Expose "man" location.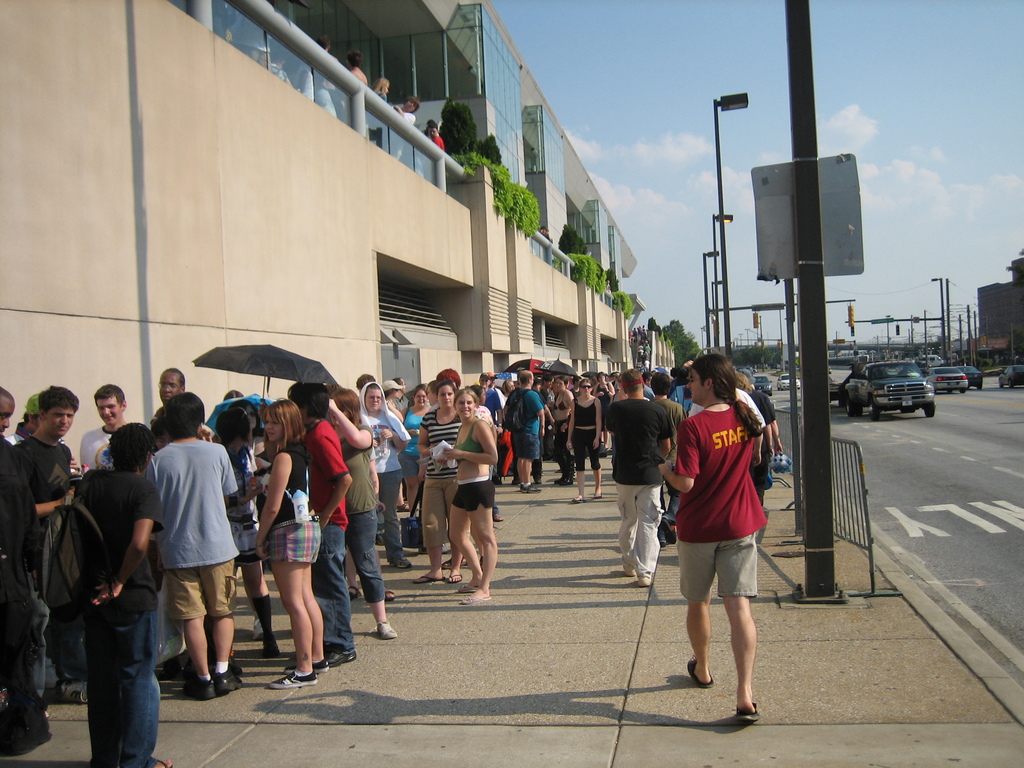
Exposed at {"left": 0, "top": 383, "right": 15, "bottom": 437}.
